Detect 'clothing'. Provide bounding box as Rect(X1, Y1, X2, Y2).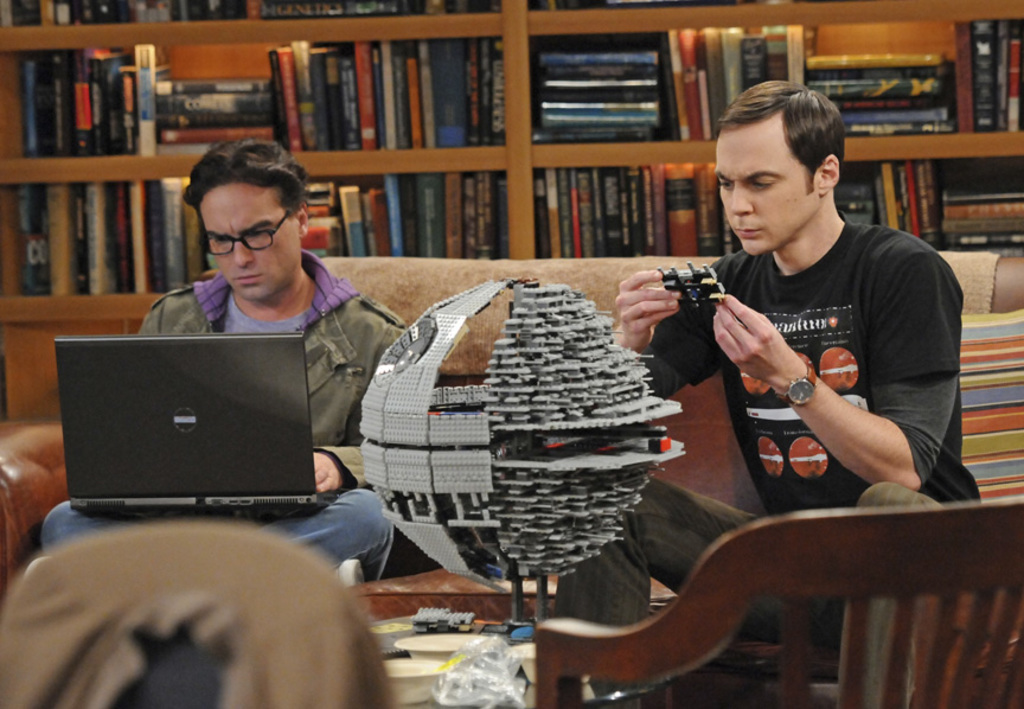
Rect(551, 221, 986, 700).
